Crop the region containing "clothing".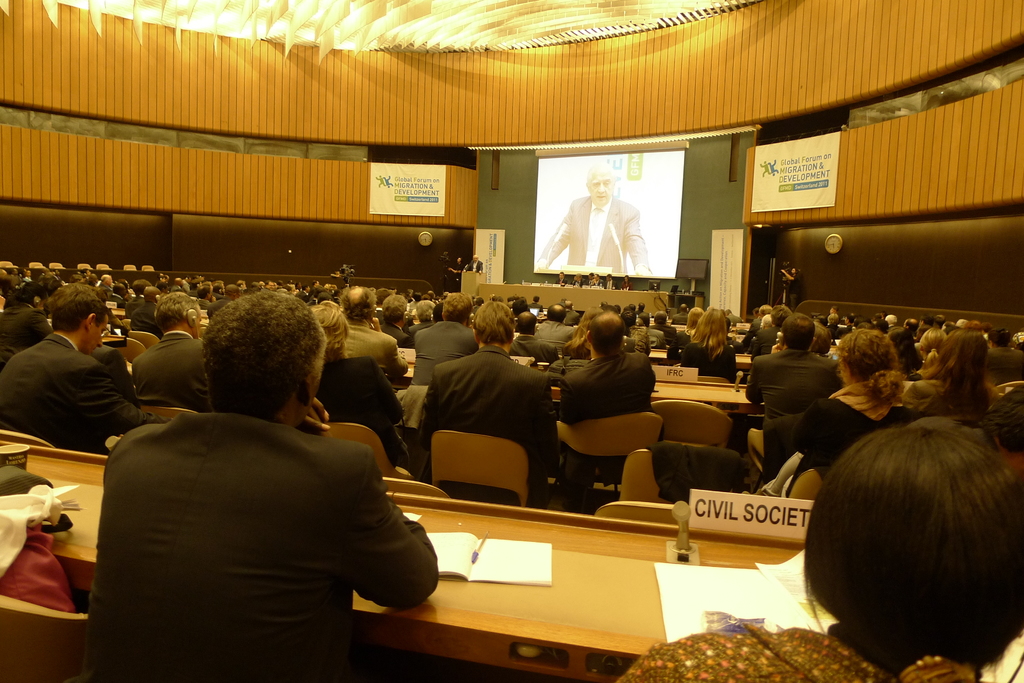
Crop region: 668, 330, 742, 387.
